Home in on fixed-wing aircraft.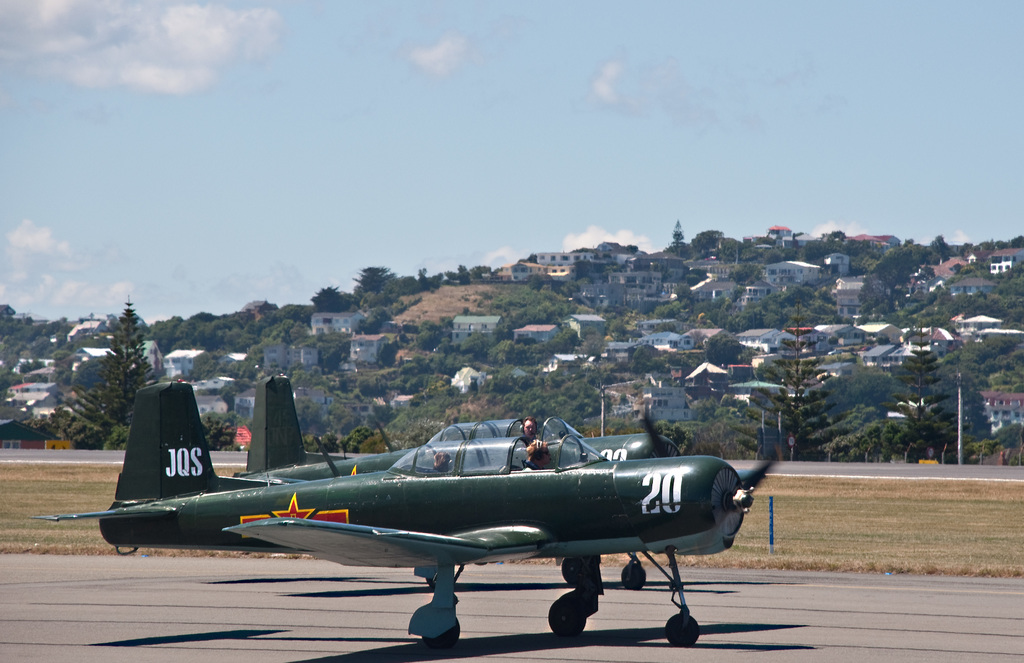
Homed in at region(35, 378, 788, 660).
